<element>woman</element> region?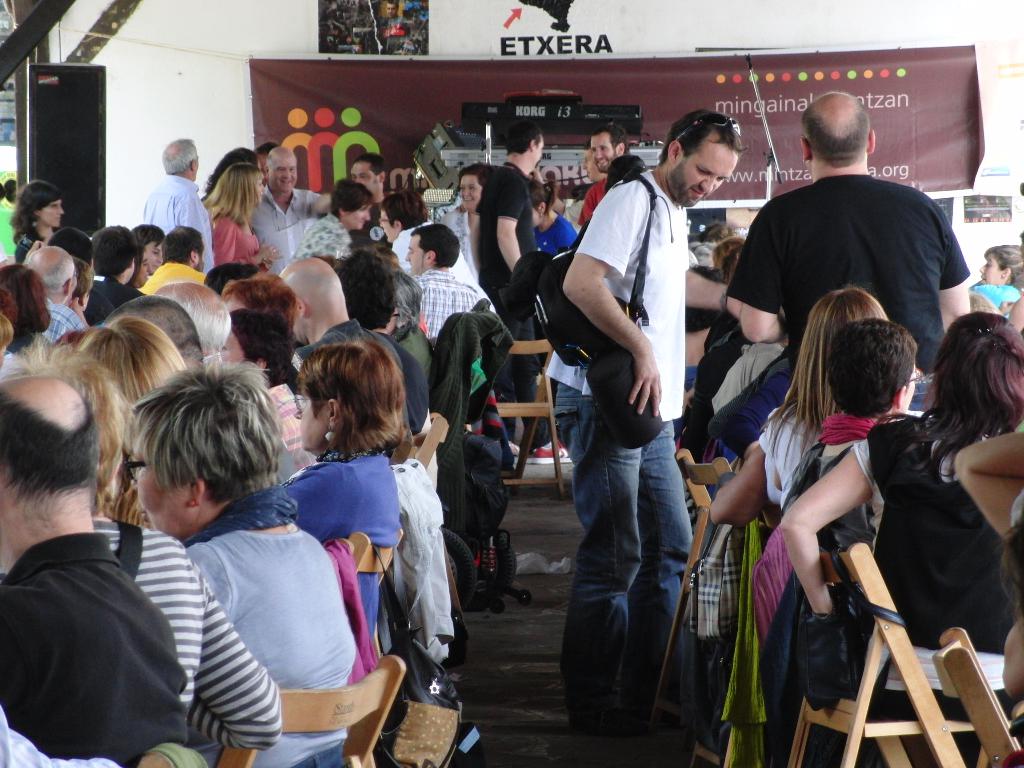
bbox=[0, 173, 65, 265]
